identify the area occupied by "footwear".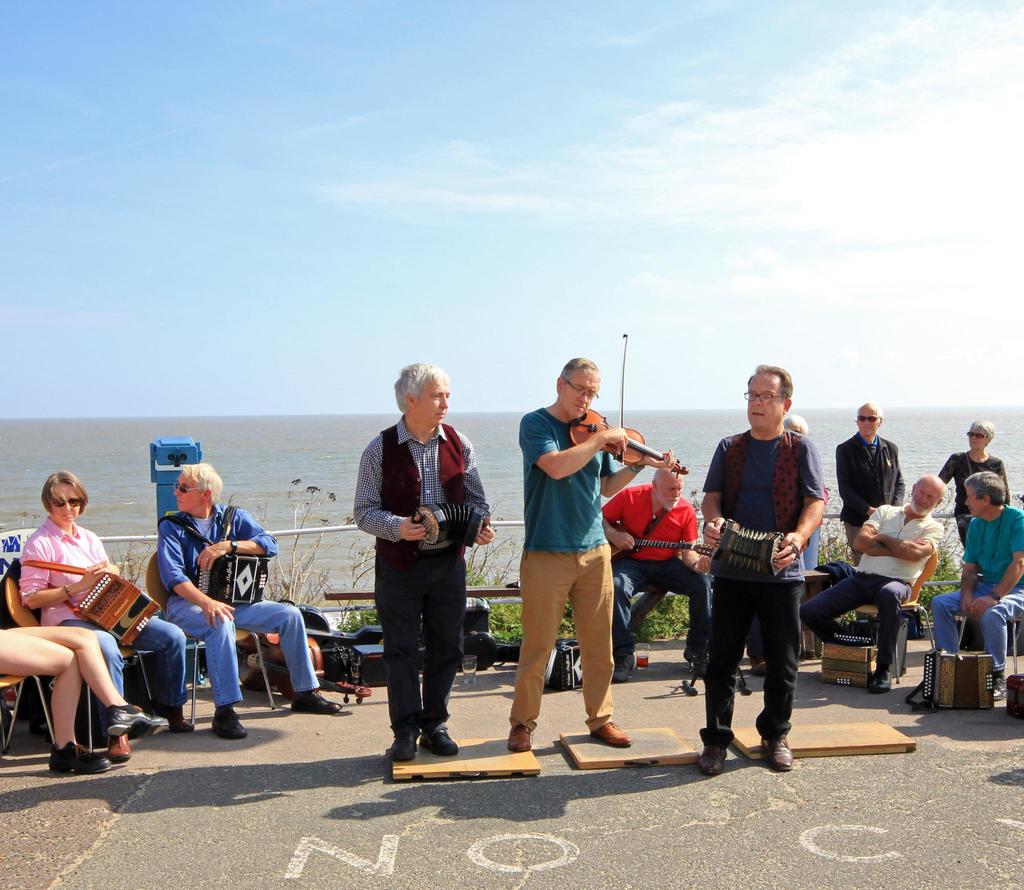
Area: rect(289, 688, 340, 711).
